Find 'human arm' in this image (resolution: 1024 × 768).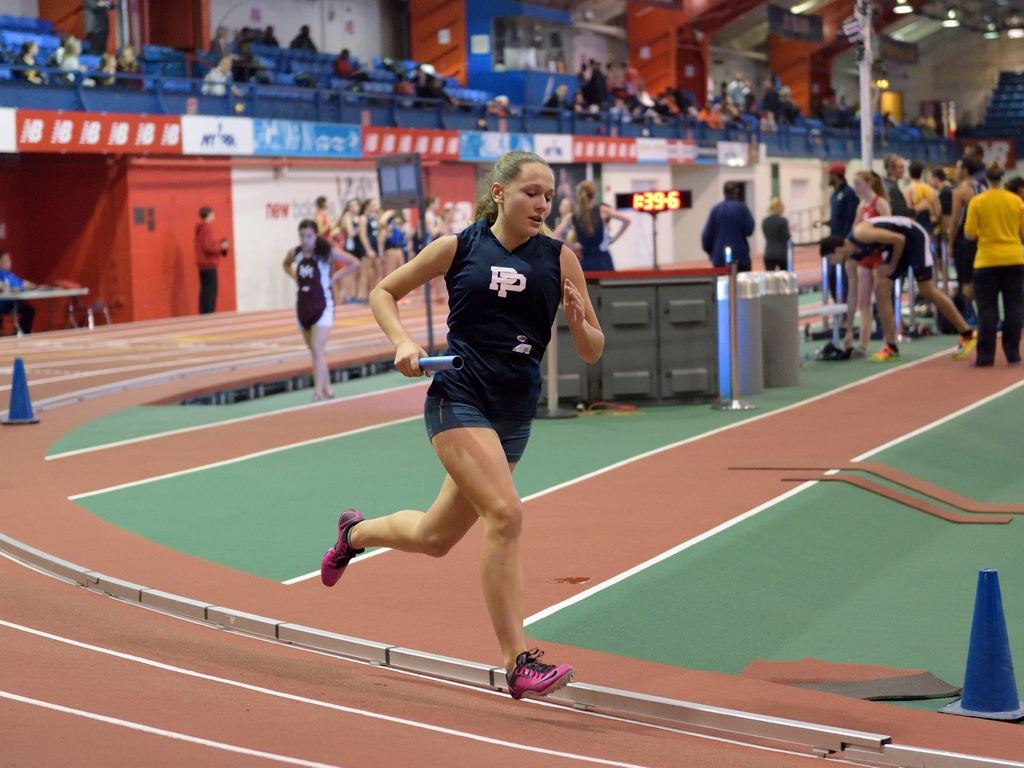
l=877, t=197, r=892, b=221.
